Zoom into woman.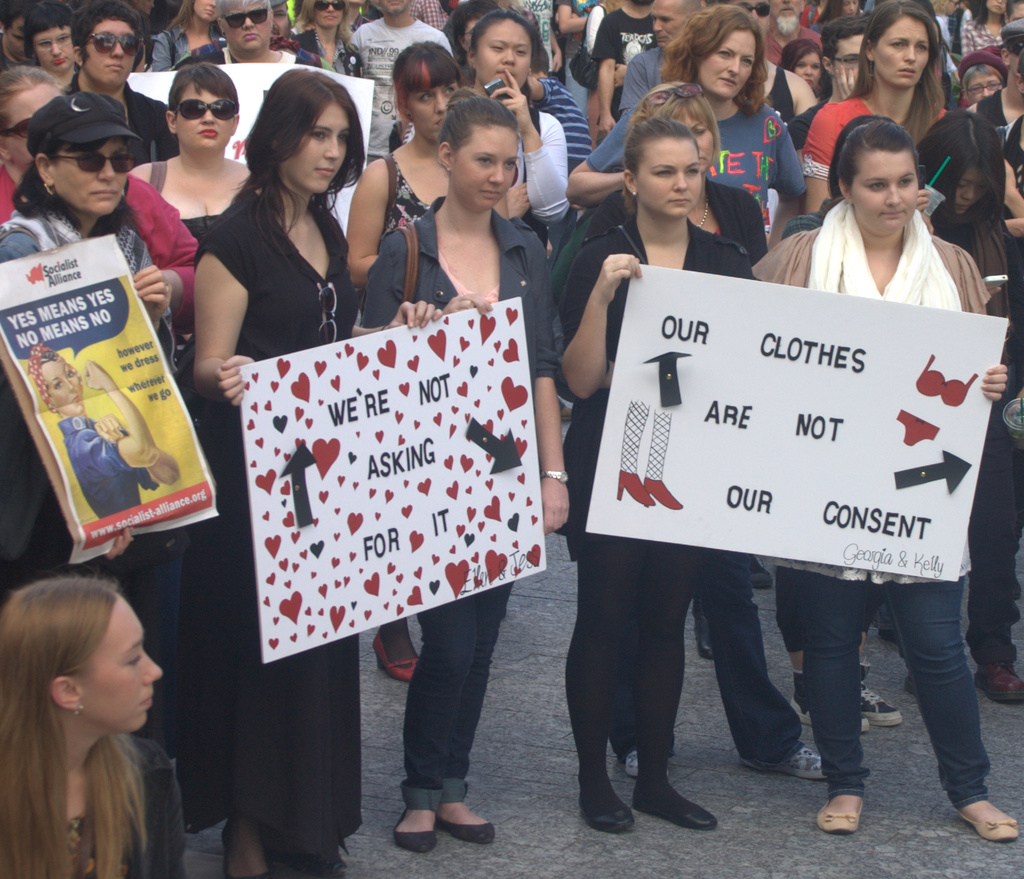
Zoom target: (left=564, top=0, right=812, bottom=656).
